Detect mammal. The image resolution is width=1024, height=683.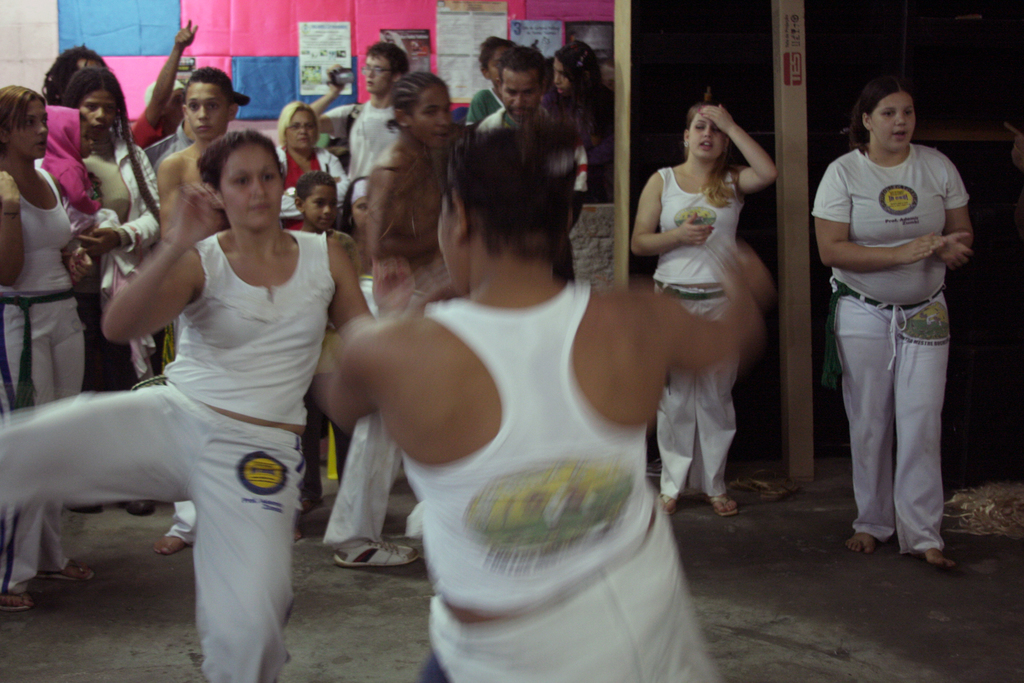
detection(152, 66, 251, 180).
